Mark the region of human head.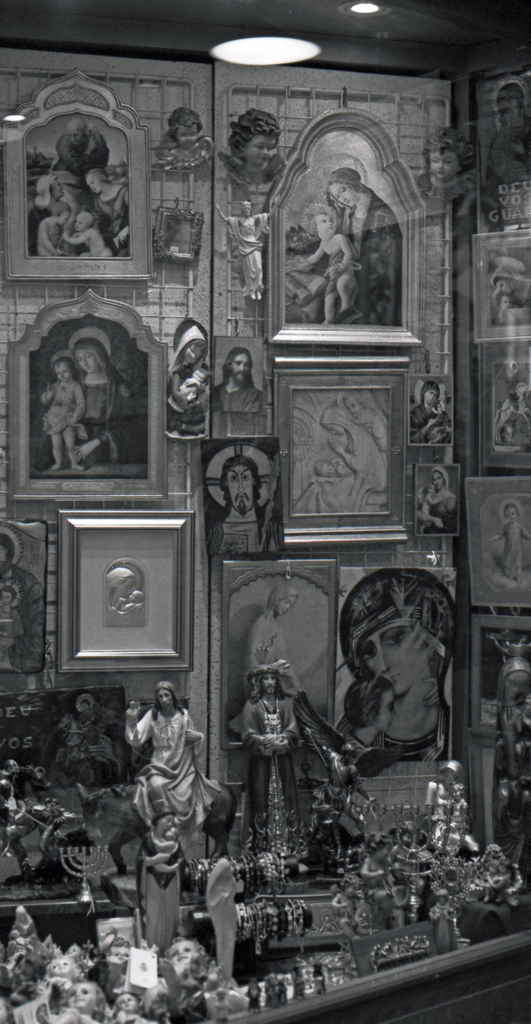
Region: (x1=110, y1=988, x2=142, y2=1014).
